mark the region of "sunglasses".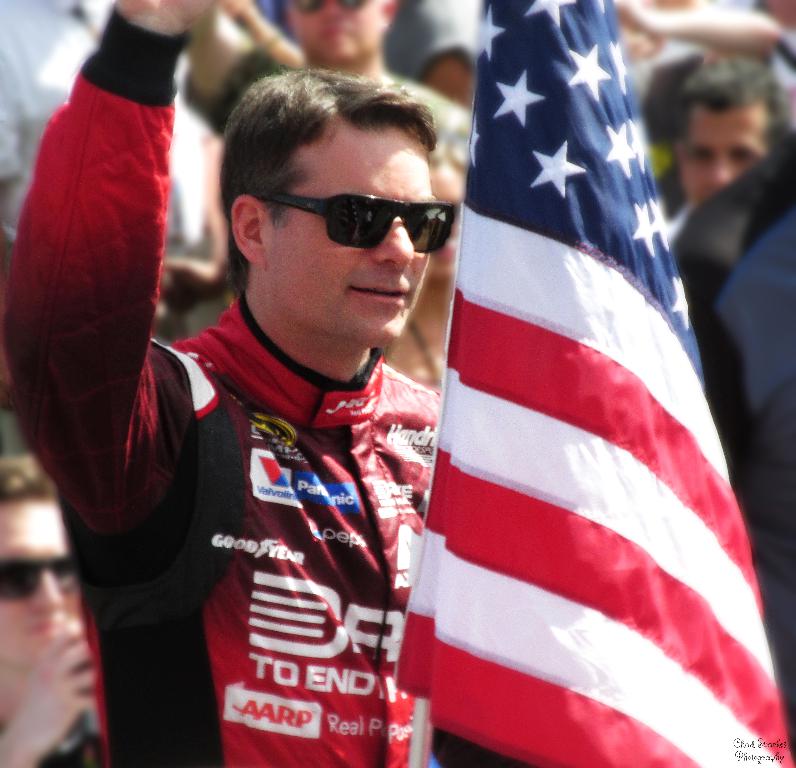
Region: select_region(260, 194, 456, 247).
